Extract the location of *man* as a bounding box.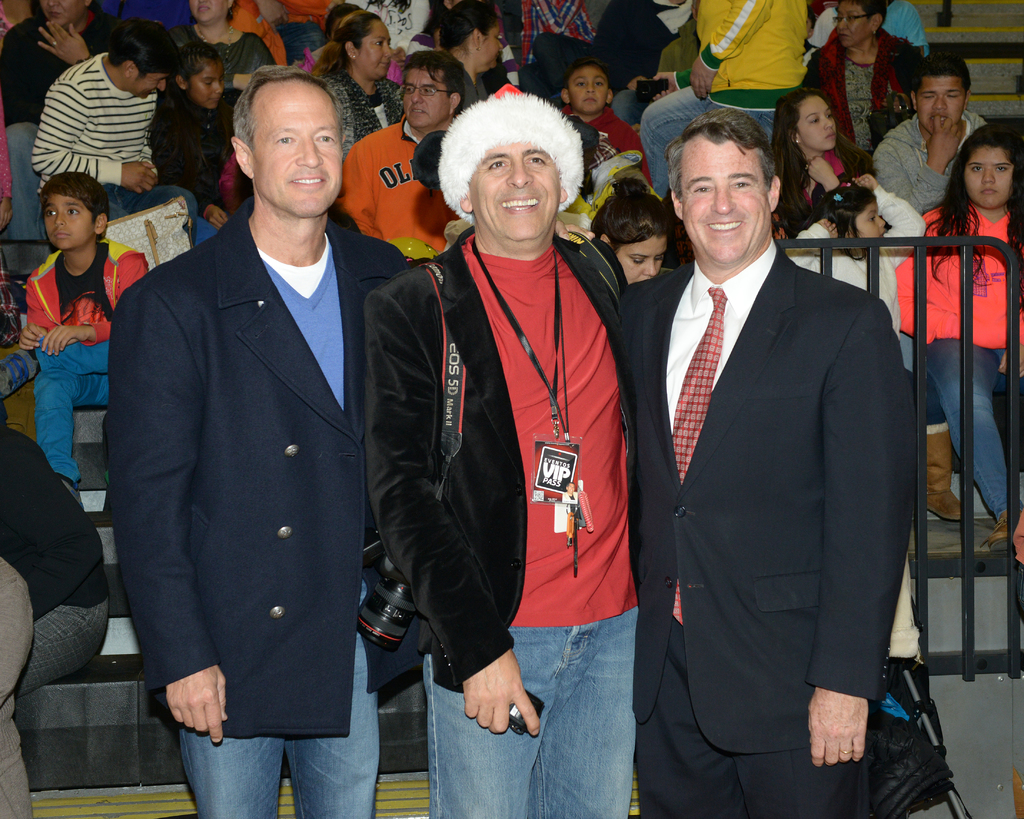
<box>87,60,417,811</box>.
